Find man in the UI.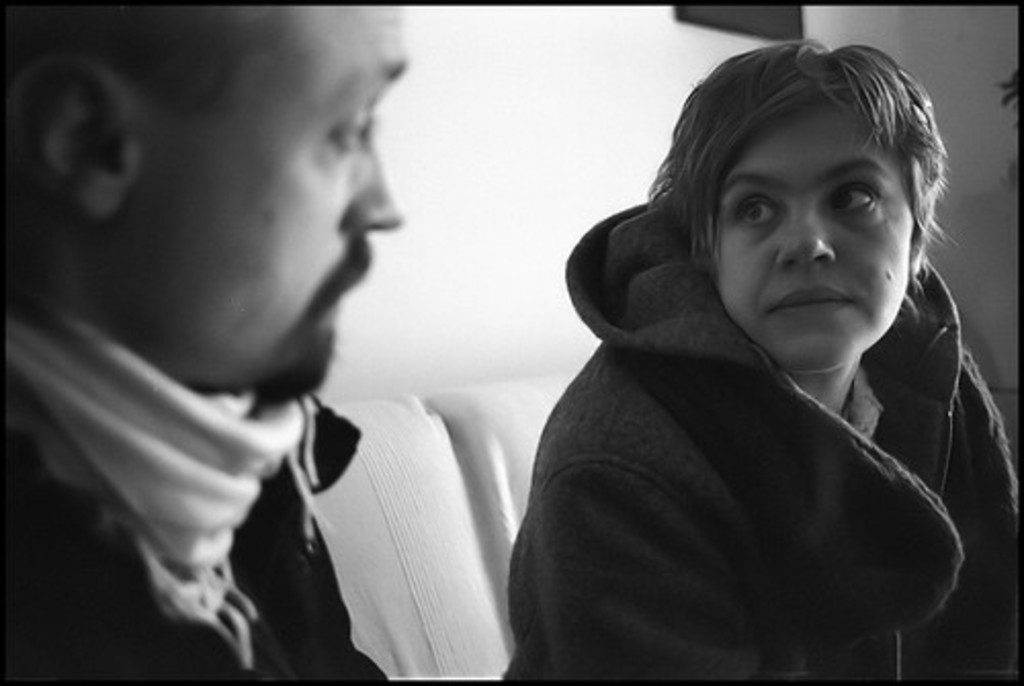
UI element at {"left": 0, "top": 10, "right": 588, "bottom": 674}.
